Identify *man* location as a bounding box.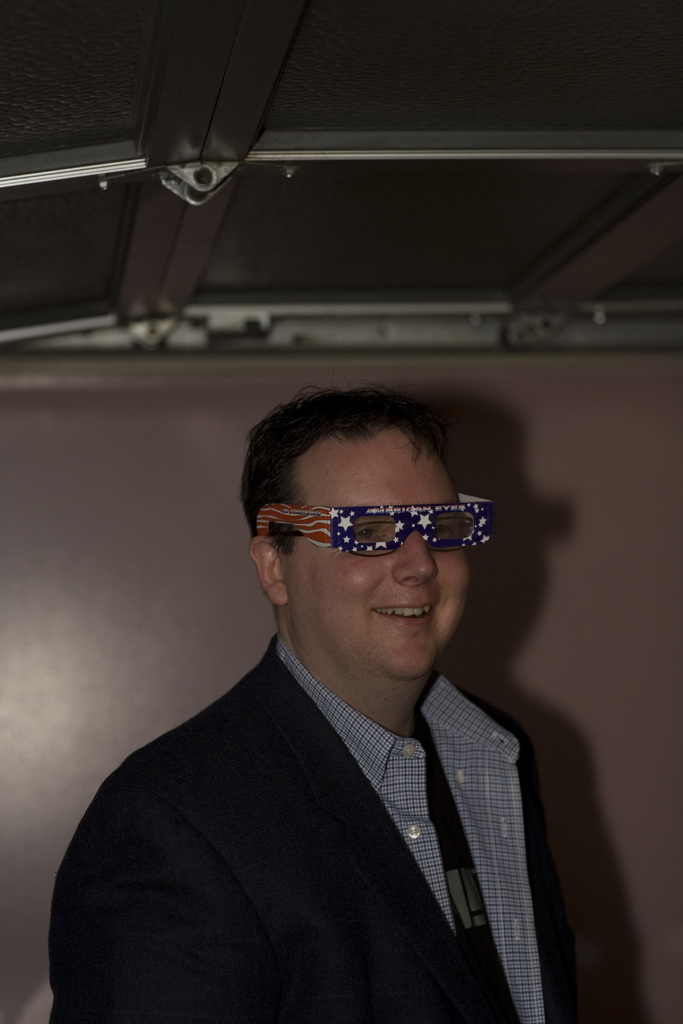
BBox(29, 356, 614, 997).
